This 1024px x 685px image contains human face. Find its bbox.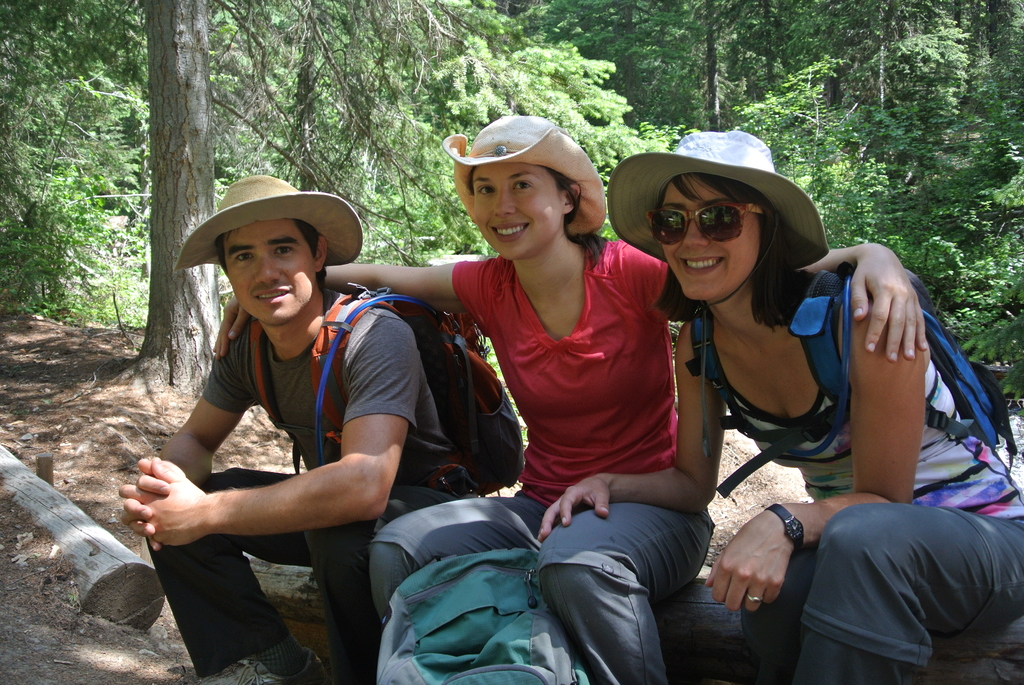
226, 219, 317, 322.
